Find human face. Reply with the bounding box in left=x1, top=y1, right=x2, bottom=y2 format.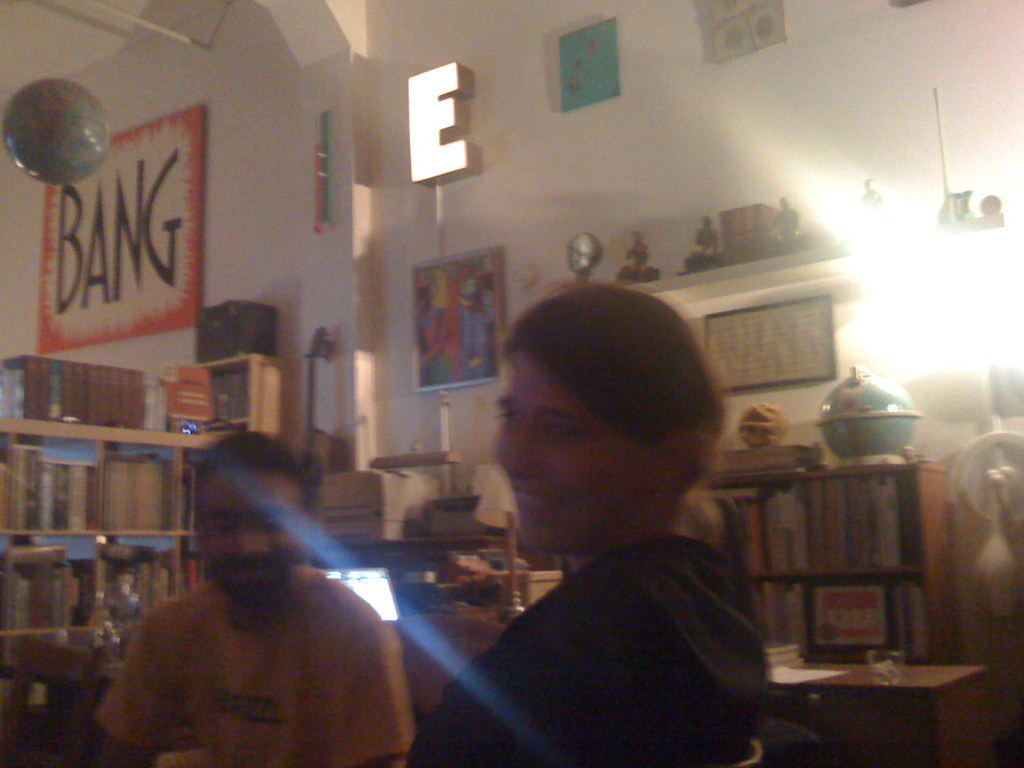
left=202, top=476, right=299, bottom=598.
